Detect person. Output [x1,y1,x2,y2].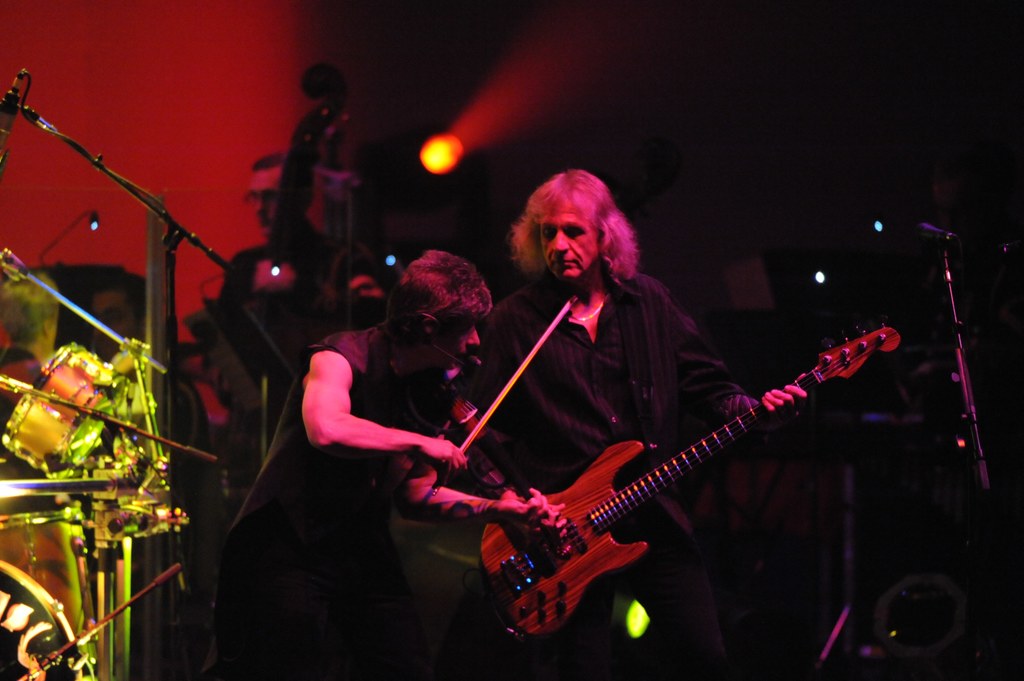
[918,252,1011,470].
